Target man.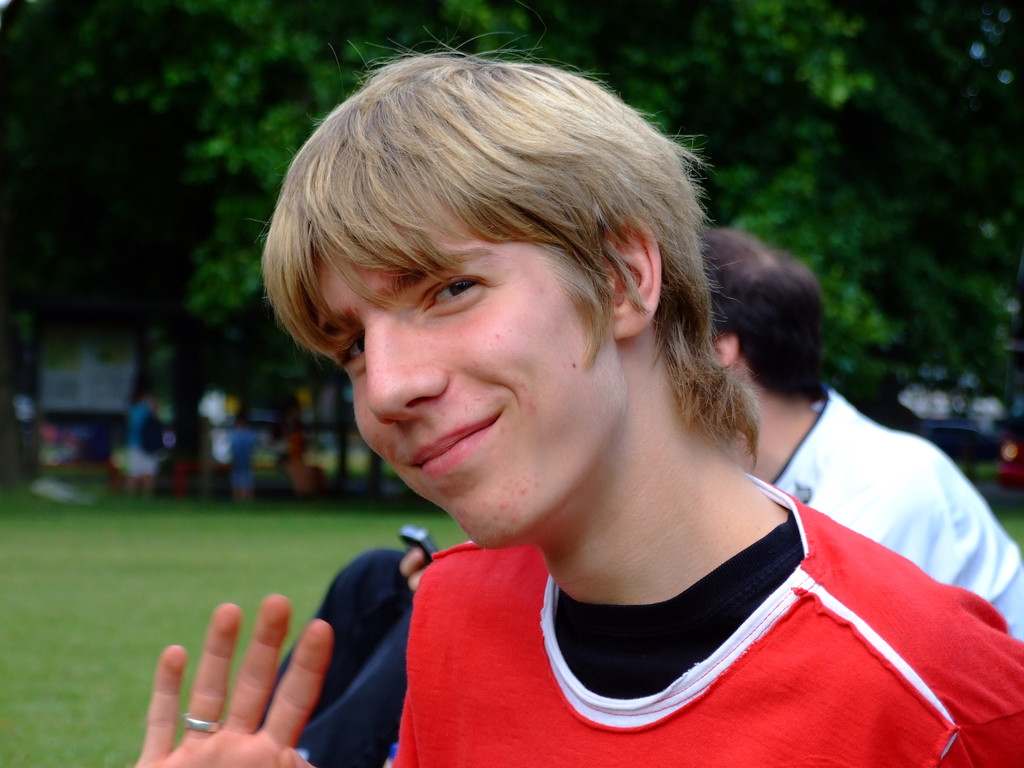
Target region: [x1=397, y1=230, x2=1023, y2=634].
